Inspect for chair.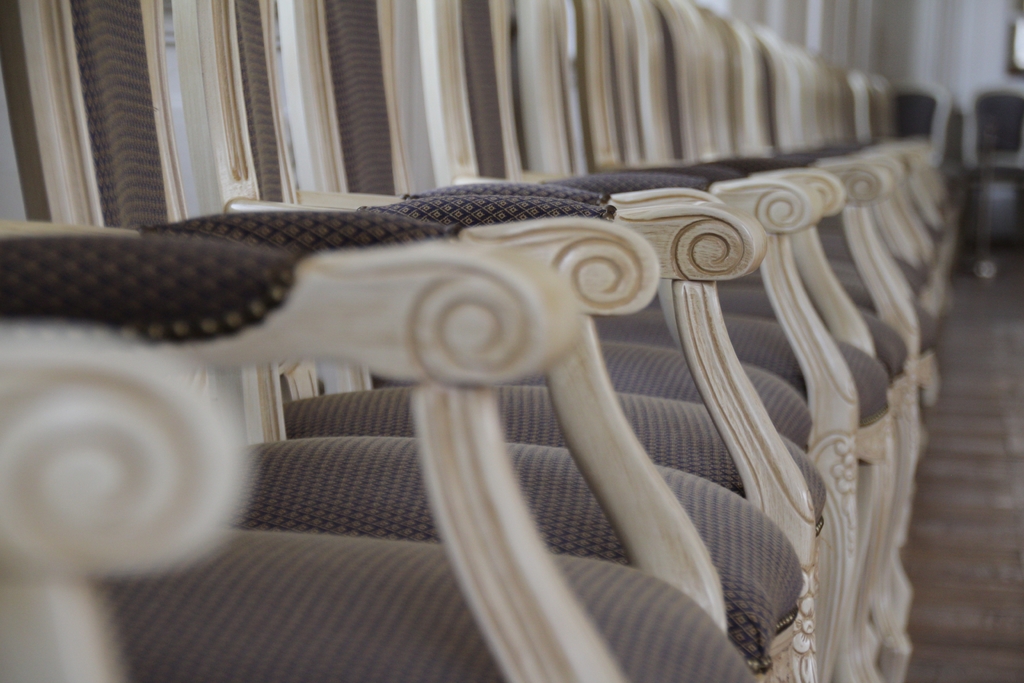
Inspection: [965,92,1023,272].
